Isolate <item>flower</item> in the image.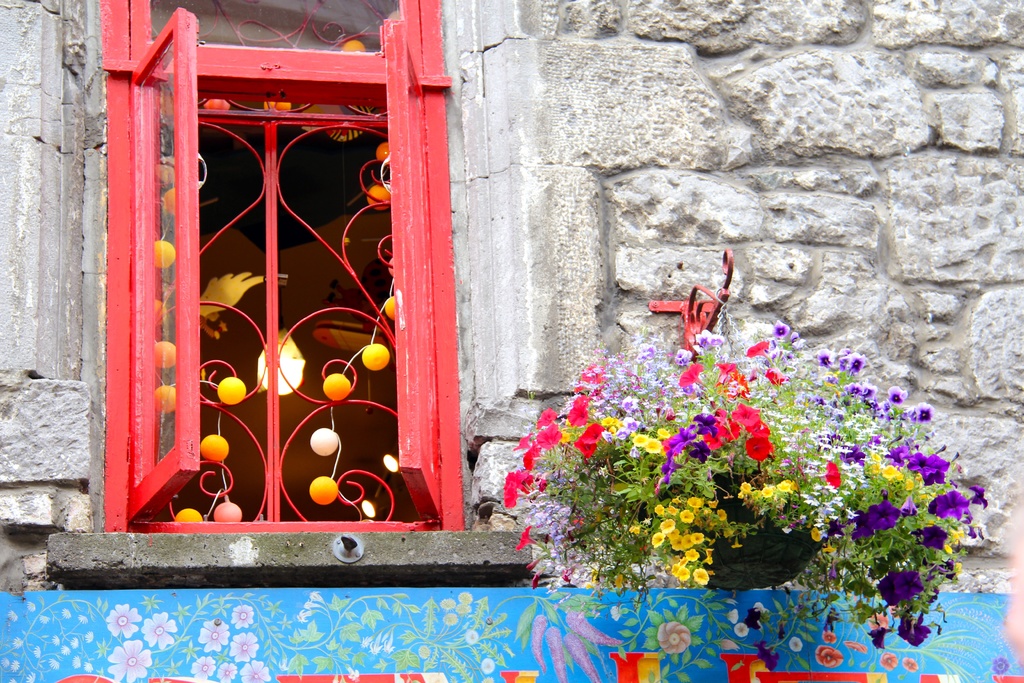
Isolated region: [714, 505, 727, 518].
